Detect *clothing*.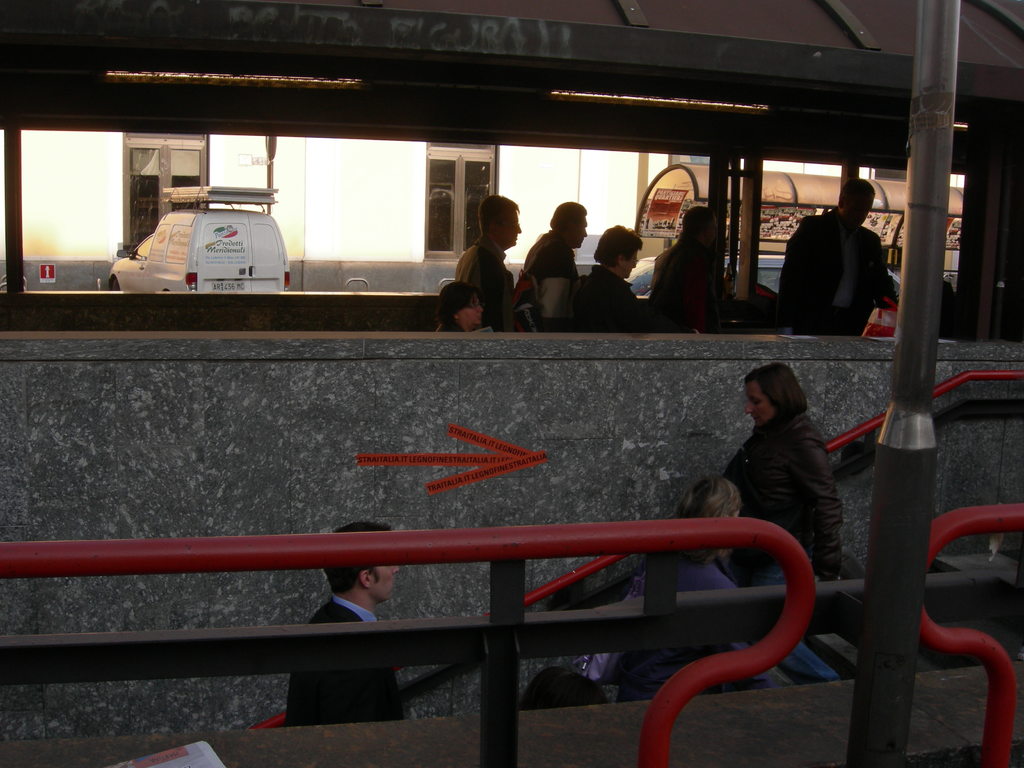
Detected at (x1=717, y1=413, x2=844, y2=680).
